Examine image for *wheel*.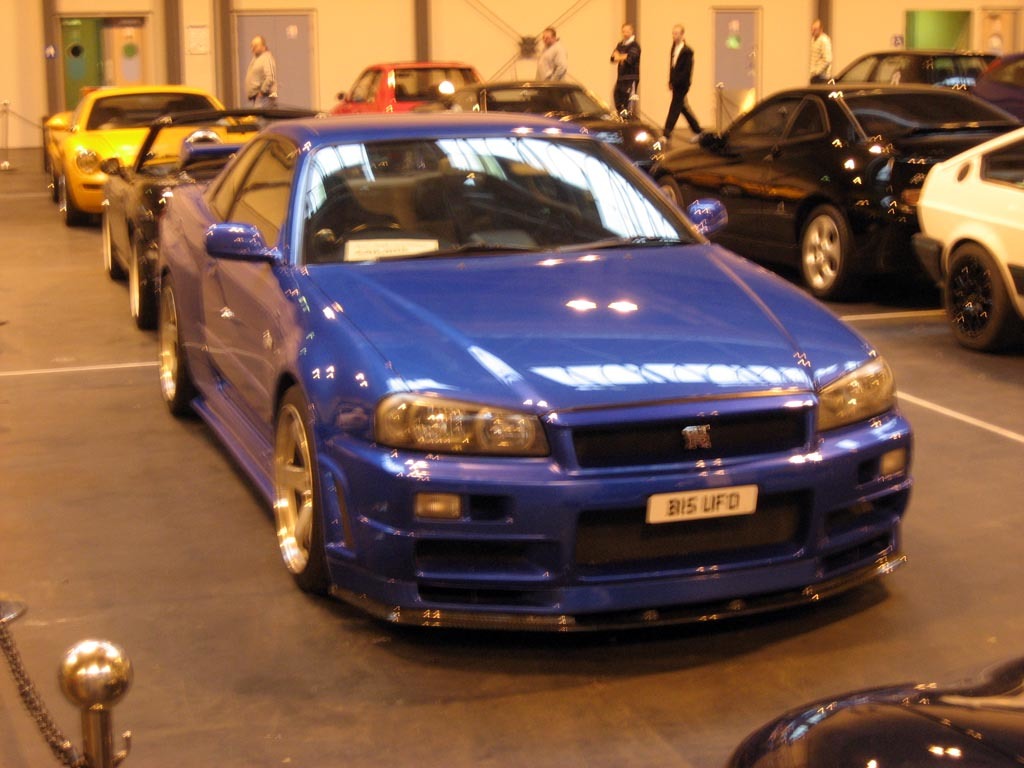
Examination result: locate(657, 174, 687, 210).
